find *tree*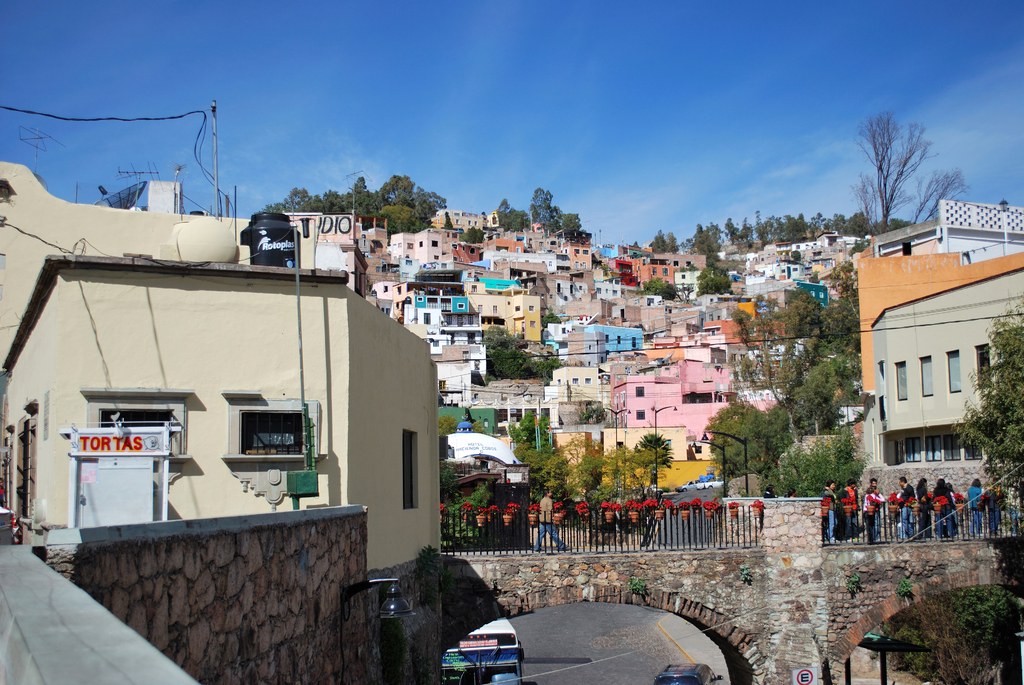
{"left": 568, "top": 397, "right": 605, "bottom": 426}
